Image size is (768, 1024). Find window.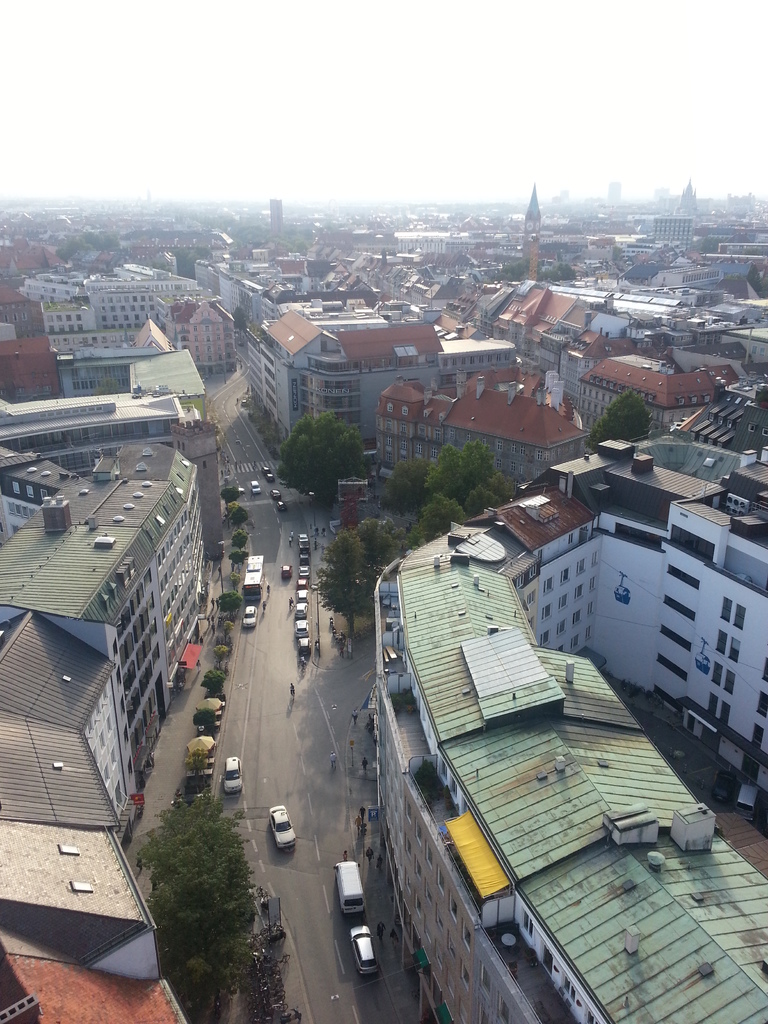
723:673:734:701.
